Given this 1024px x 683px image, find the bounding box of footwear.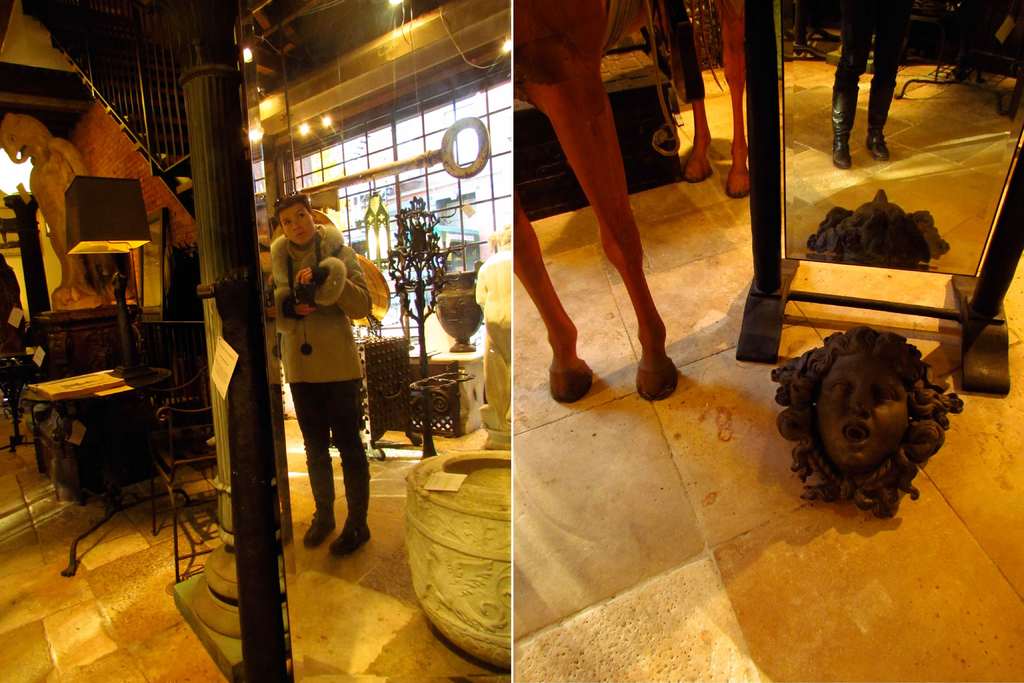
Rect(333, 511, 369, 556).
